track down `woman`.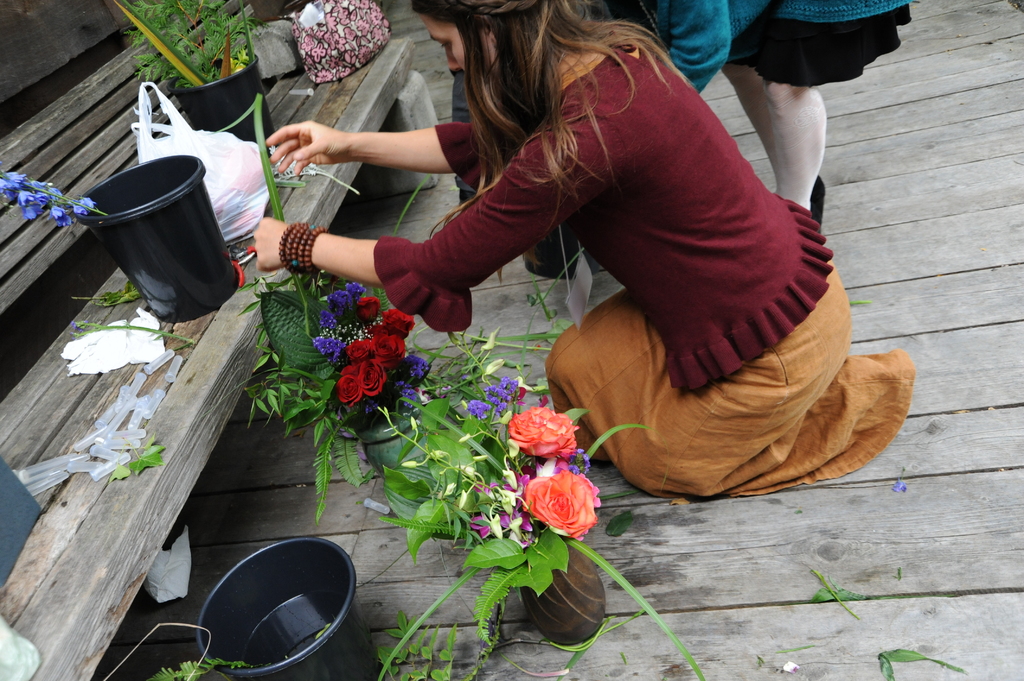
Tracked to {"left": 248, "top": 0, "right": 915, "bottom": 507}.
